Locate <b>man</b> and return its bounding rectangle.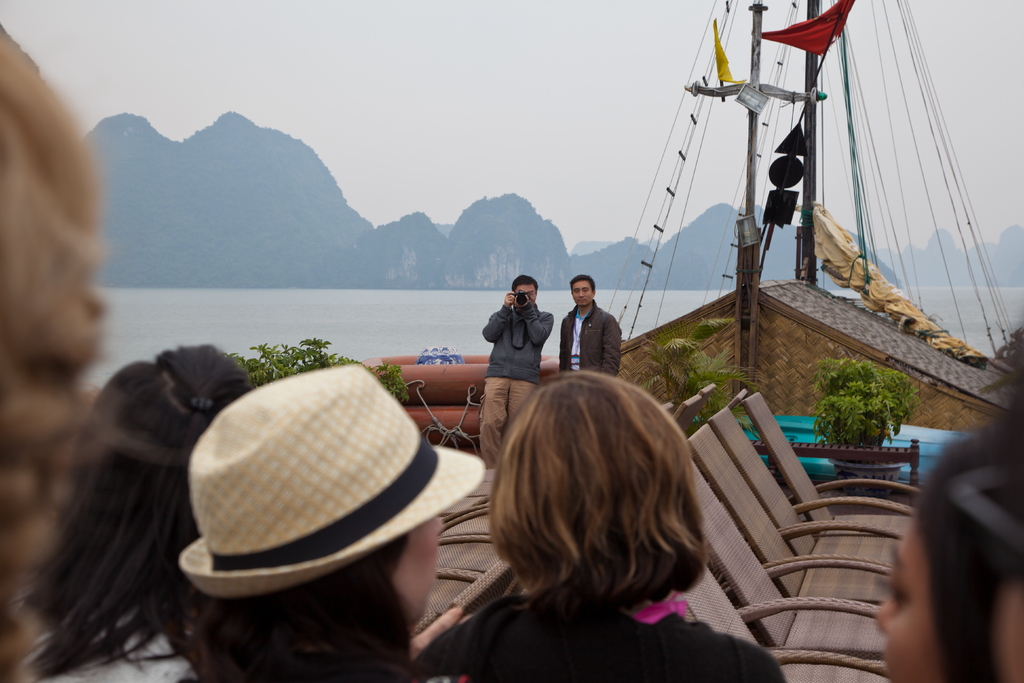
[480,278,552,473].
